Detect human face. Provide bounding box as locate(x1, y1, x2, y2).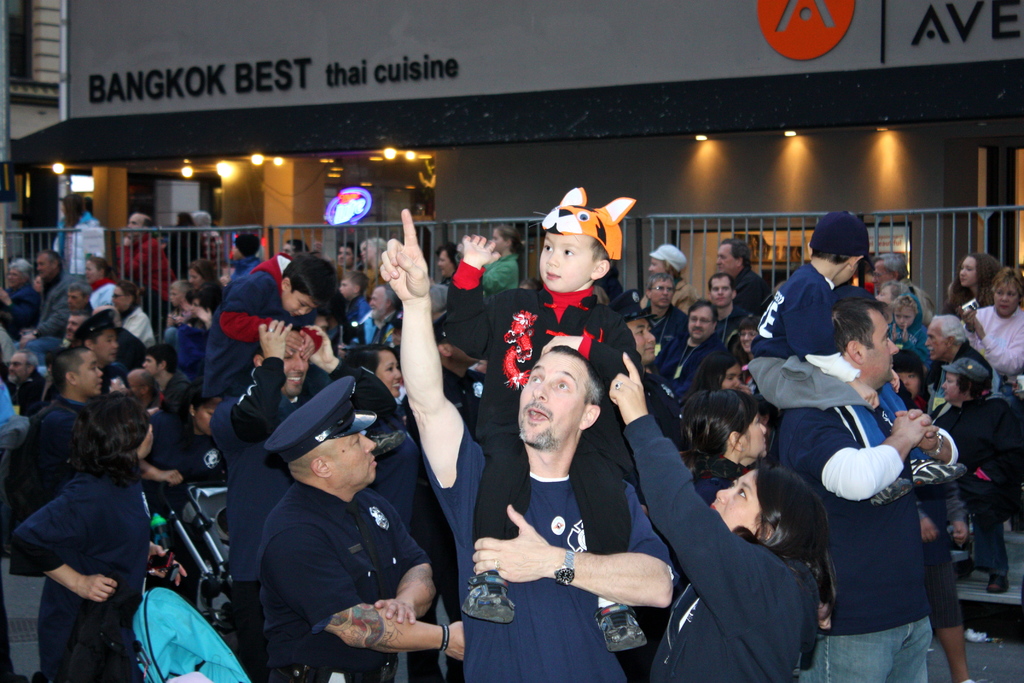
locate(37, 256, 51, 279).
